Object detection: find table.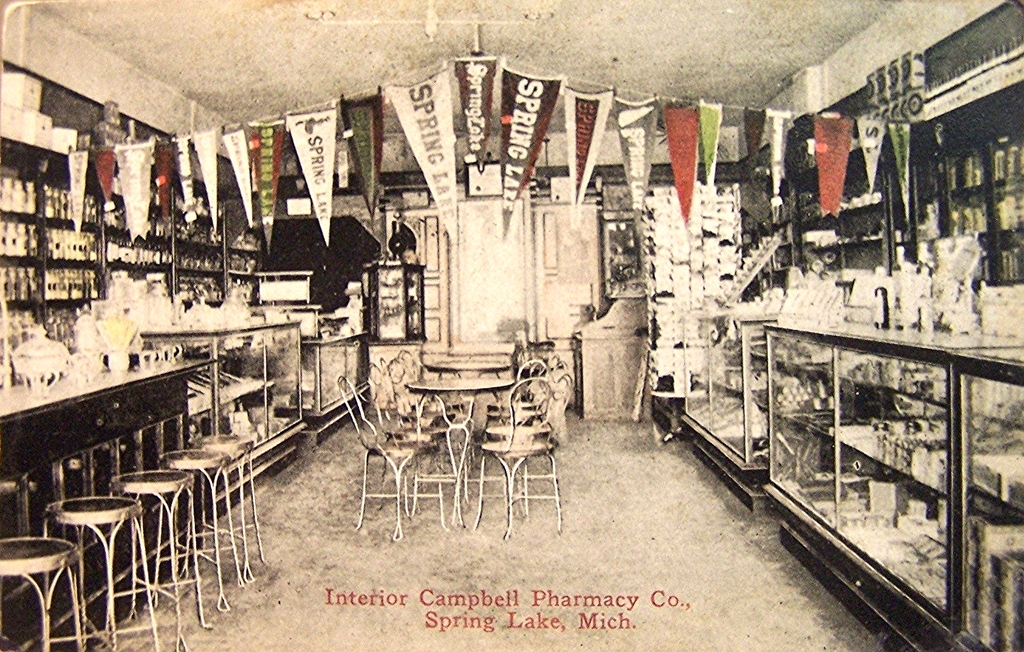
detection(301, 328, 368, 436).
